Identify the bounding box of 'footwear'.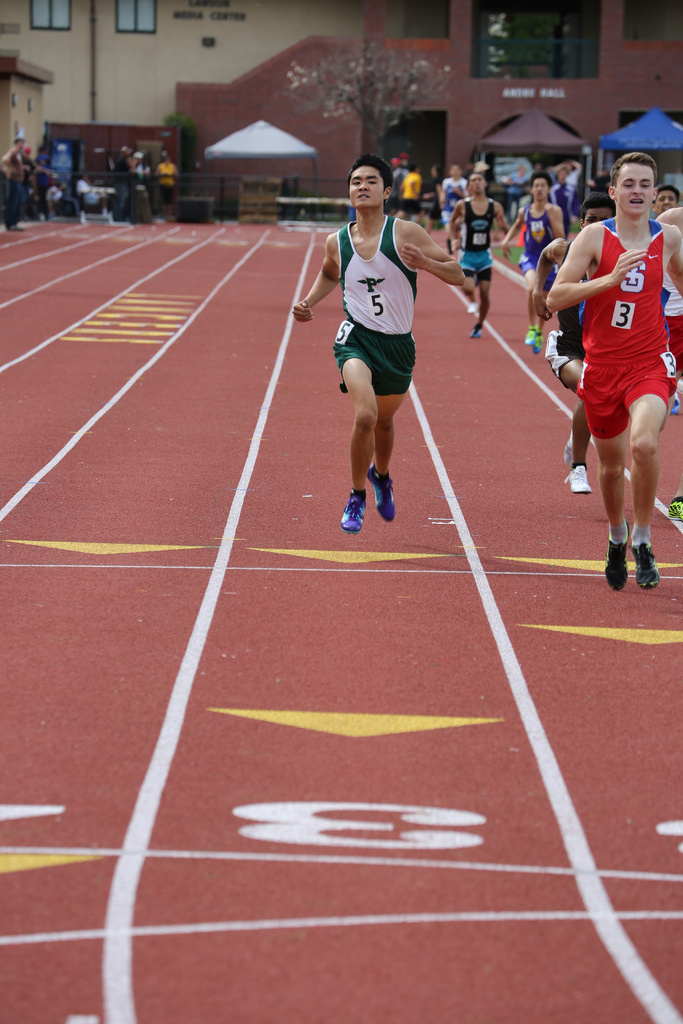
select_region(343, 493, 370, 540).
